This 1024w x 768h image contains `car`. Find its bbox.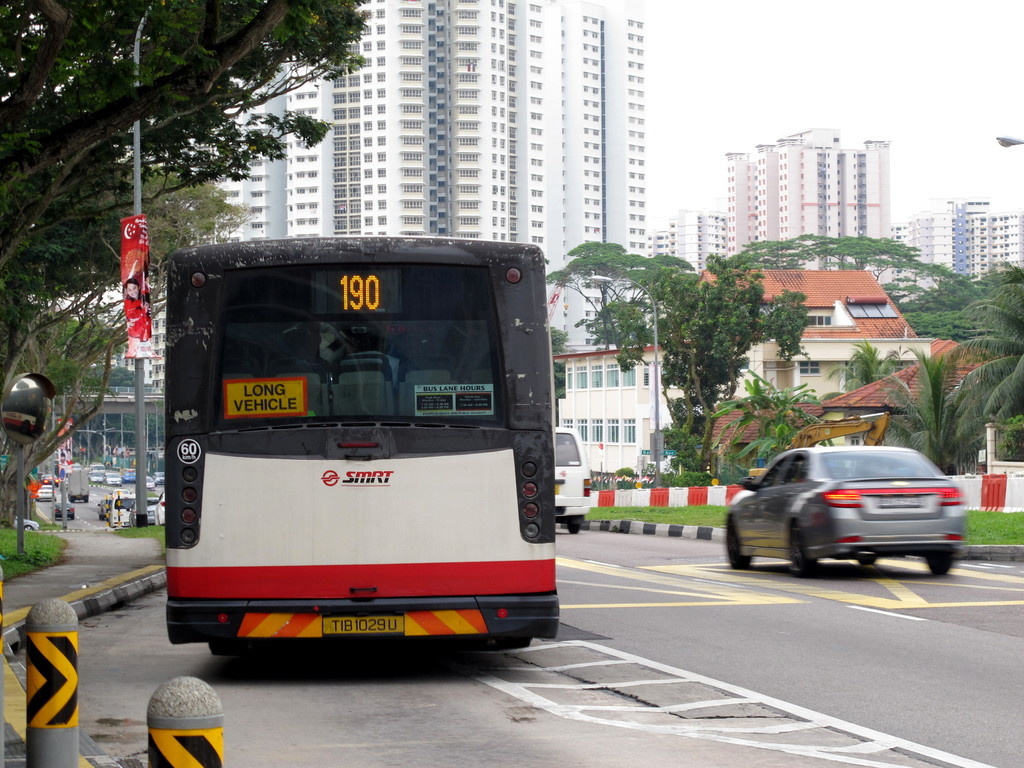
[107, 472, 122, 483].
